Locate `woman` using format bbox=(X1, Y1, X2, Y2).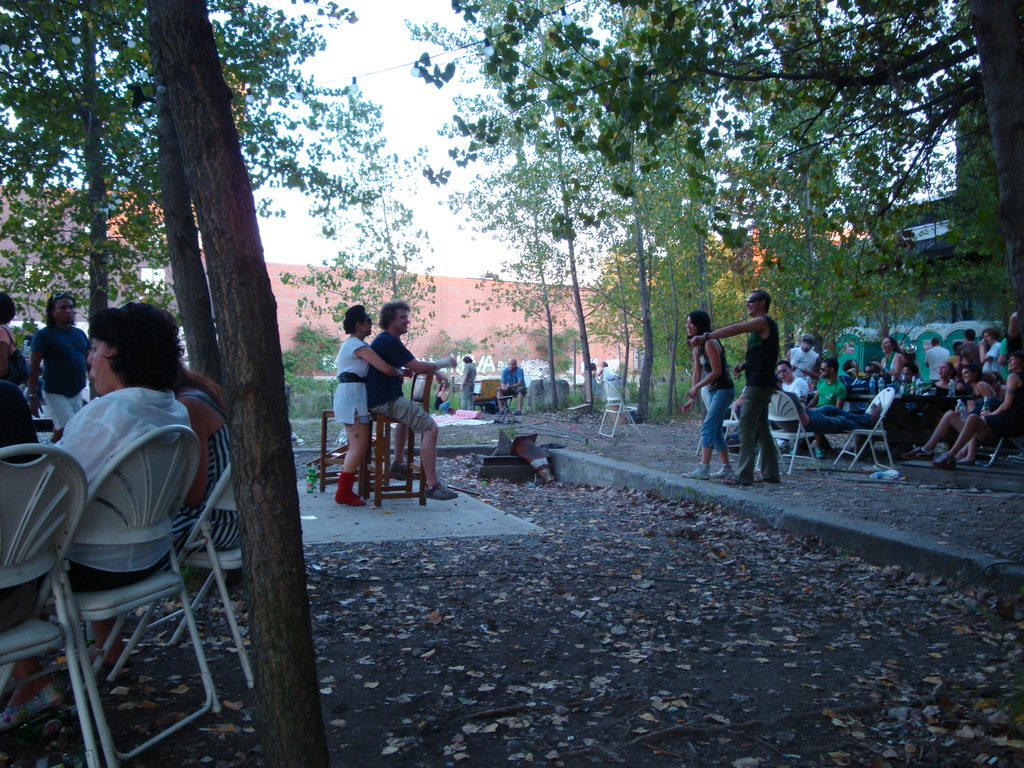
bbox=(591, 364, 602, 403).
